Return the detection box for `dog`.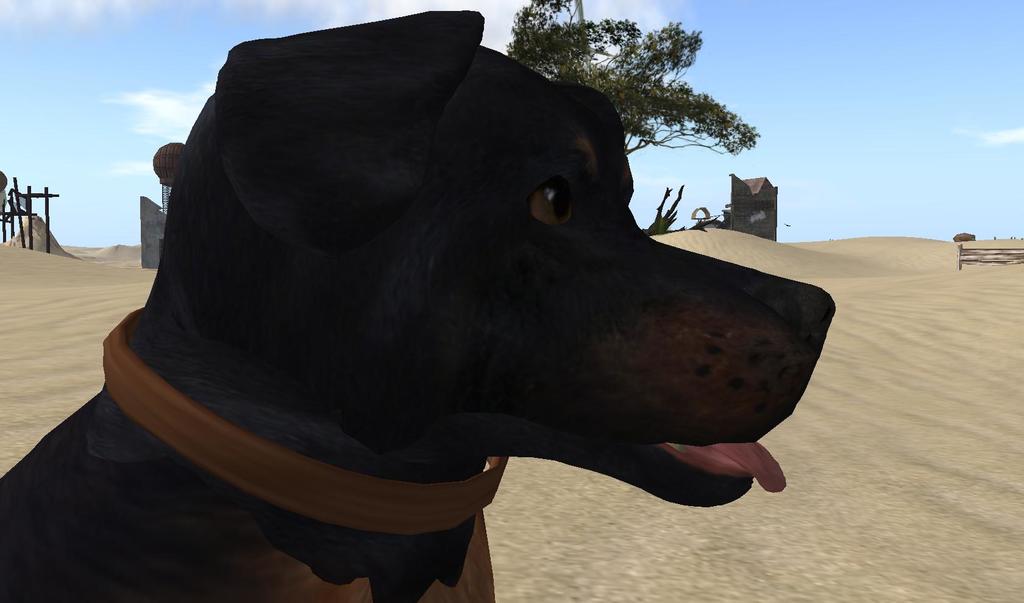
(x1=0, y1=8, x2=838, y2=602).
